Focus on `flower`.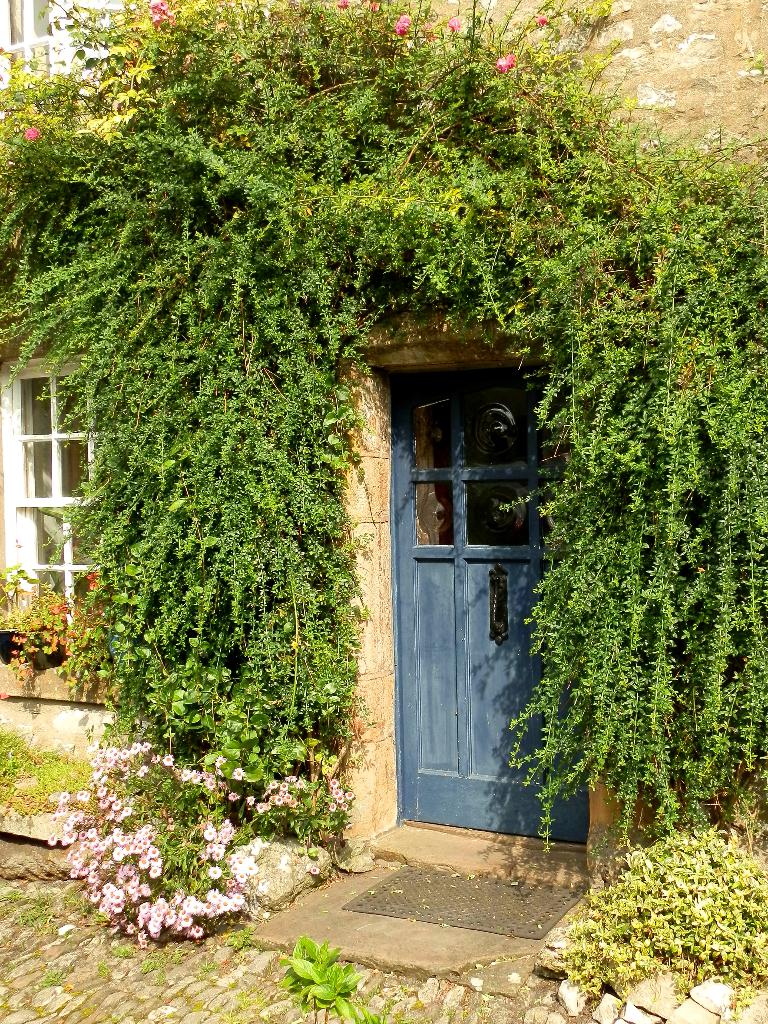
Focused at <region>393, 10, 412, 38</region>.
